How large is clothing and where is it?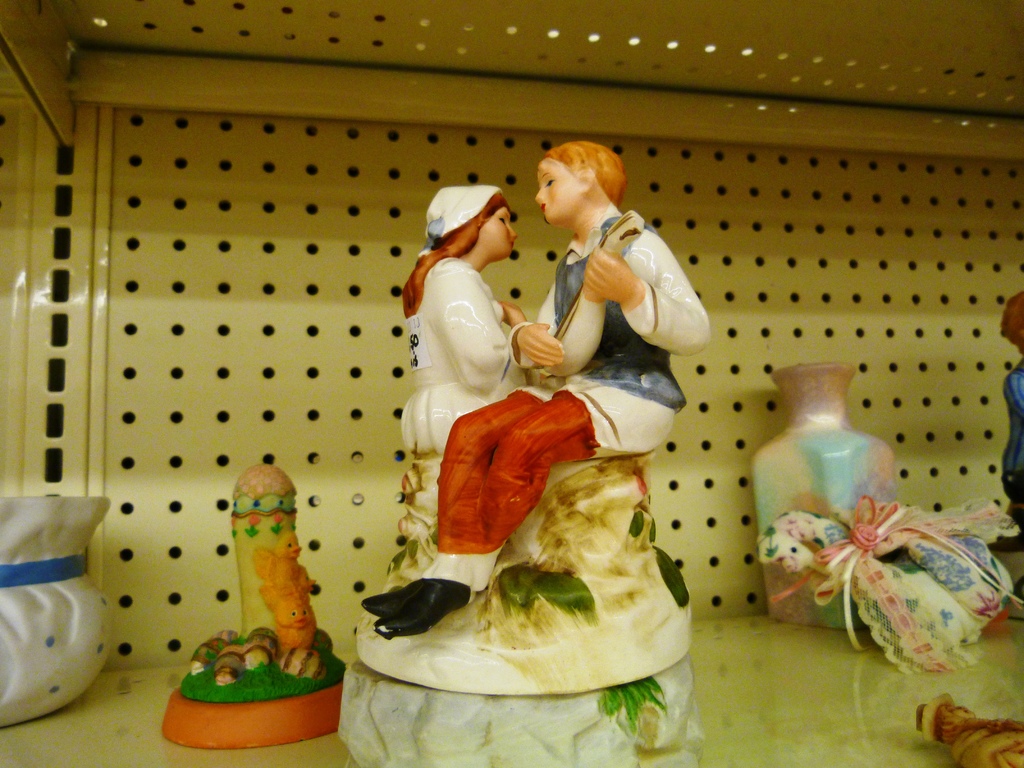
Bounding box: x1=437 y1=388 x2=593 y2=557.
